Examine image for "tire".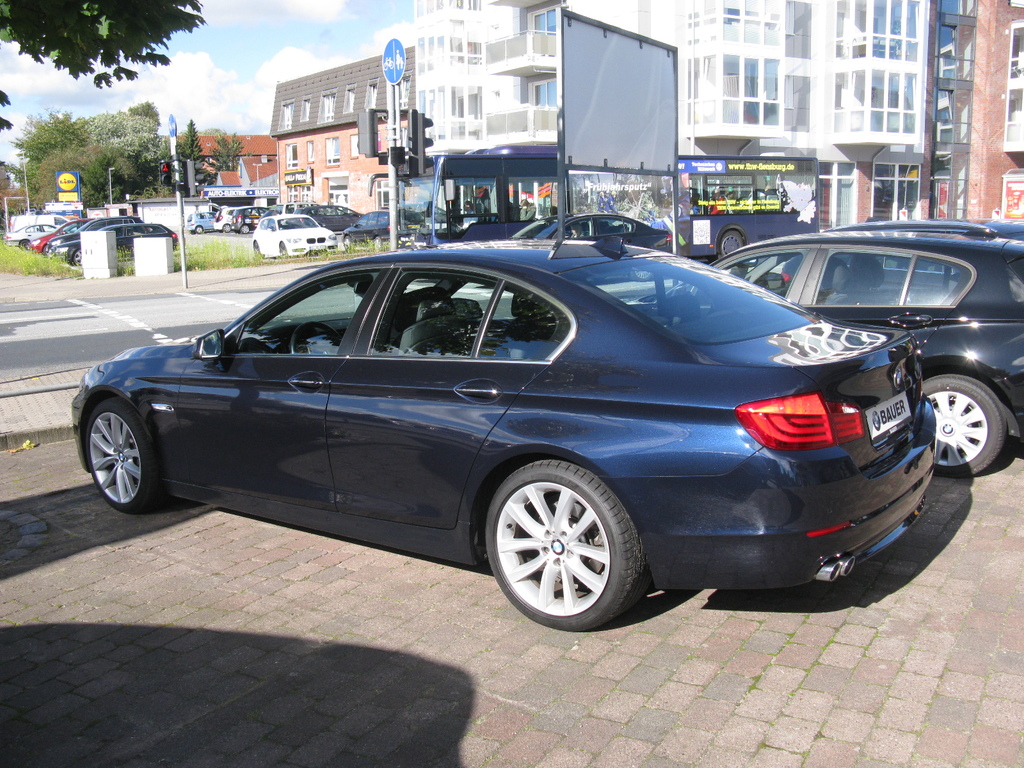
Examination result: region(481, 460, 643, 634).
